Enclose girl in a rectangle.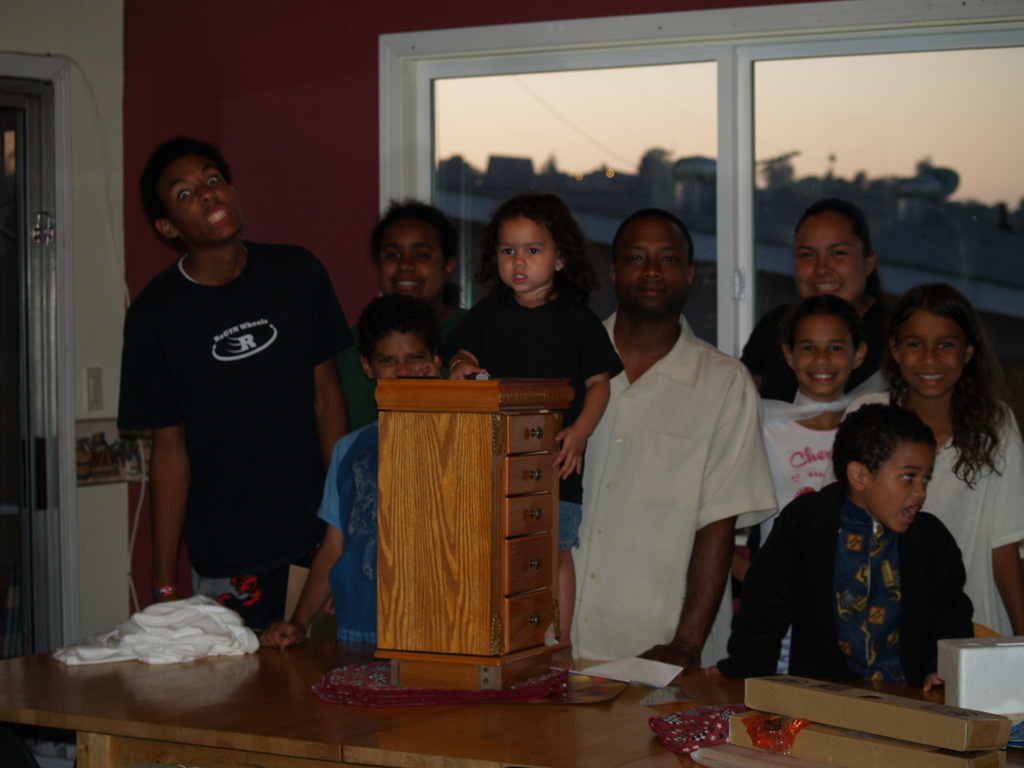
{"left": 447, "top": 193, "right": 627, "bottom": 661}.
